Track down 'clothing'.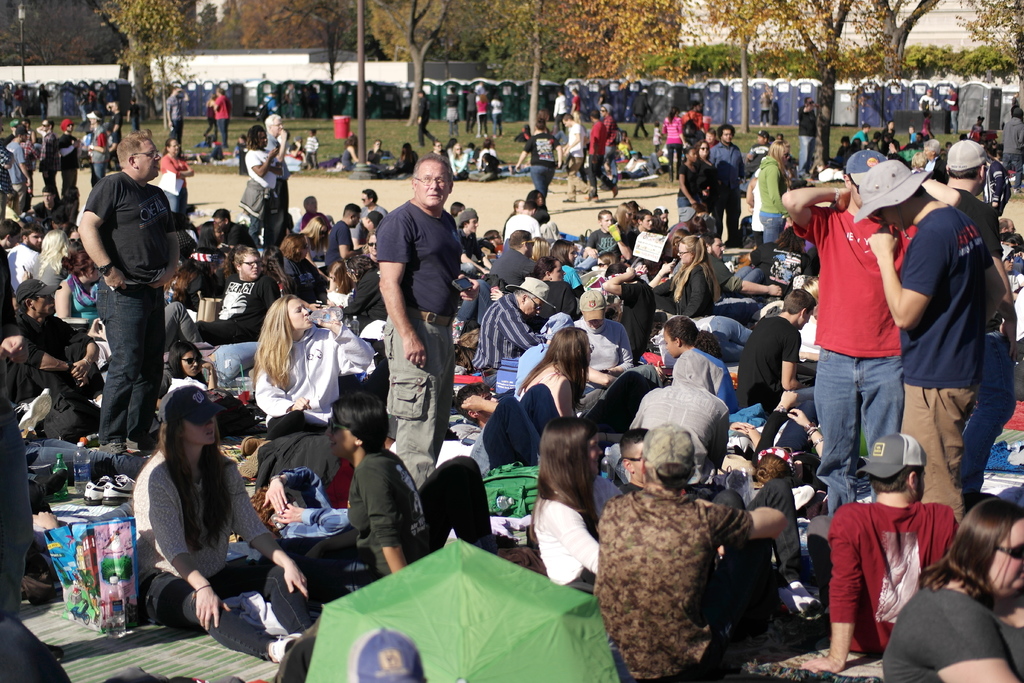
Tracked to BBox(75, 94, 88, 119).
